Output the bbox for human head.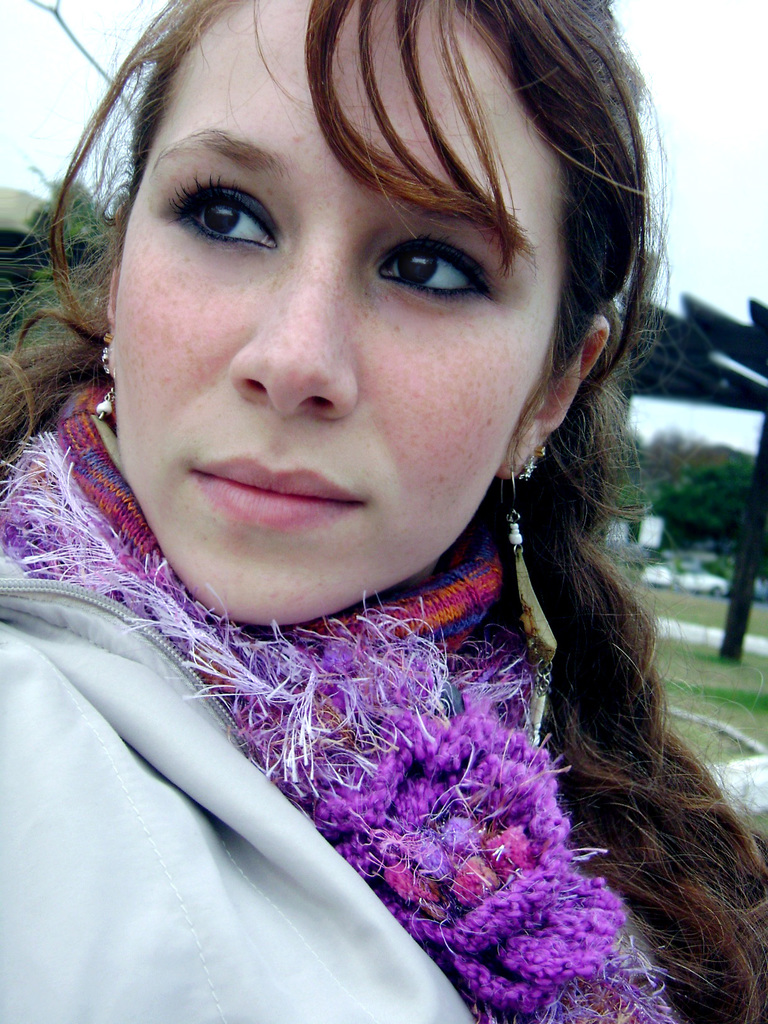
detection(49, 0, 642, 557).
